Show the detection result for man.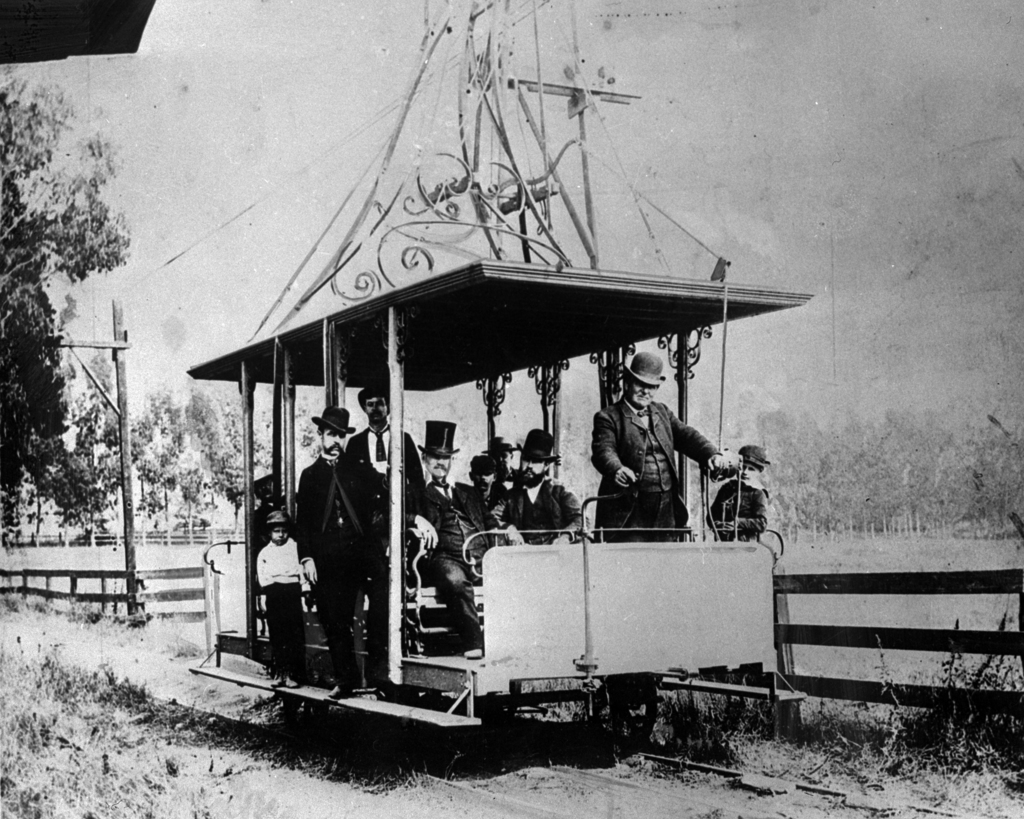
[465, 454, 509, 520].
